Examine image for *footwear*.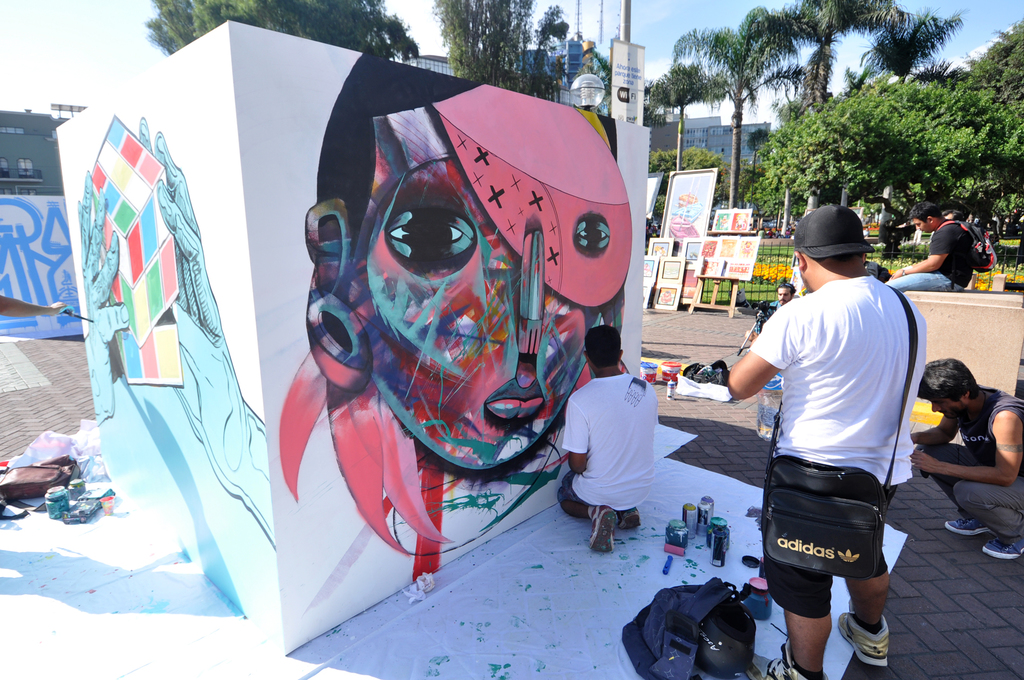
Examination result: {"x1": 615, "y1": 506, "x2": 641, "y2": 535}.
